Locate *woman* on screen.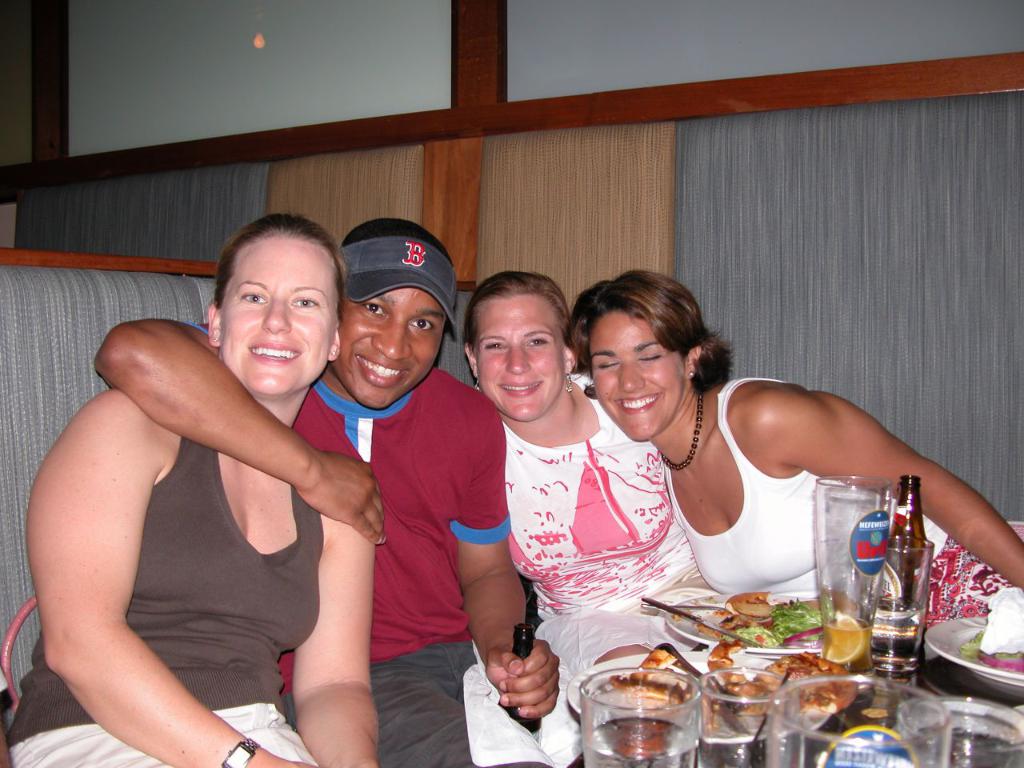
On screen at 459,267,718,765.
